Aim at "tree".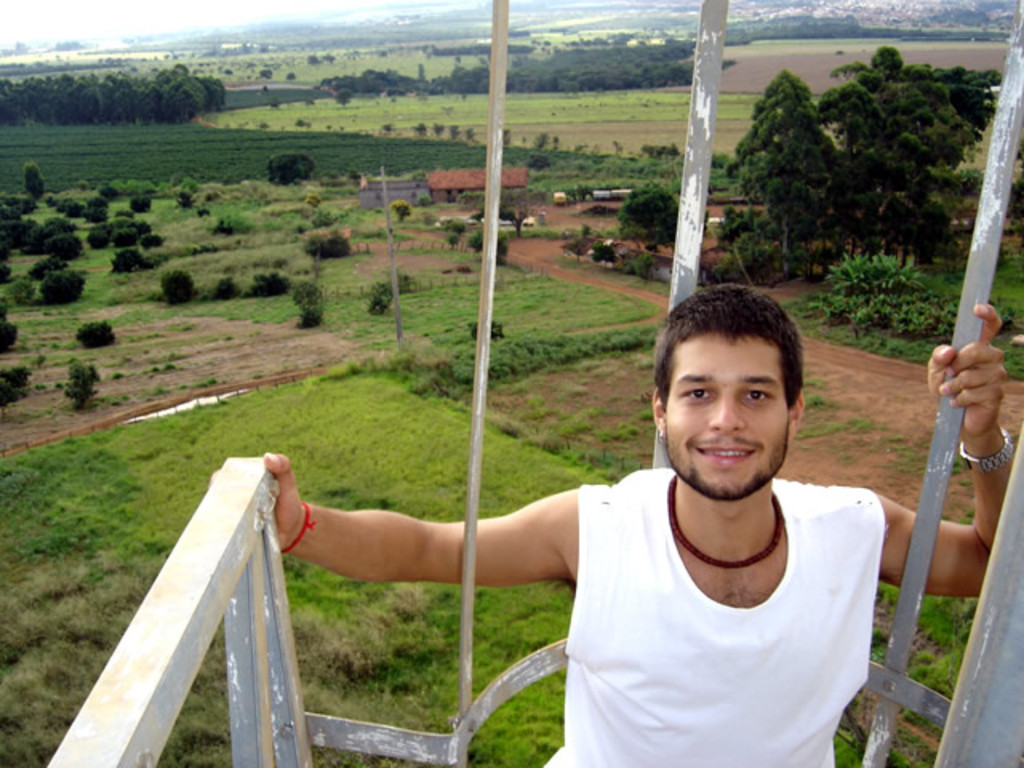
Aimed at box(288, 272, 336, 330).
